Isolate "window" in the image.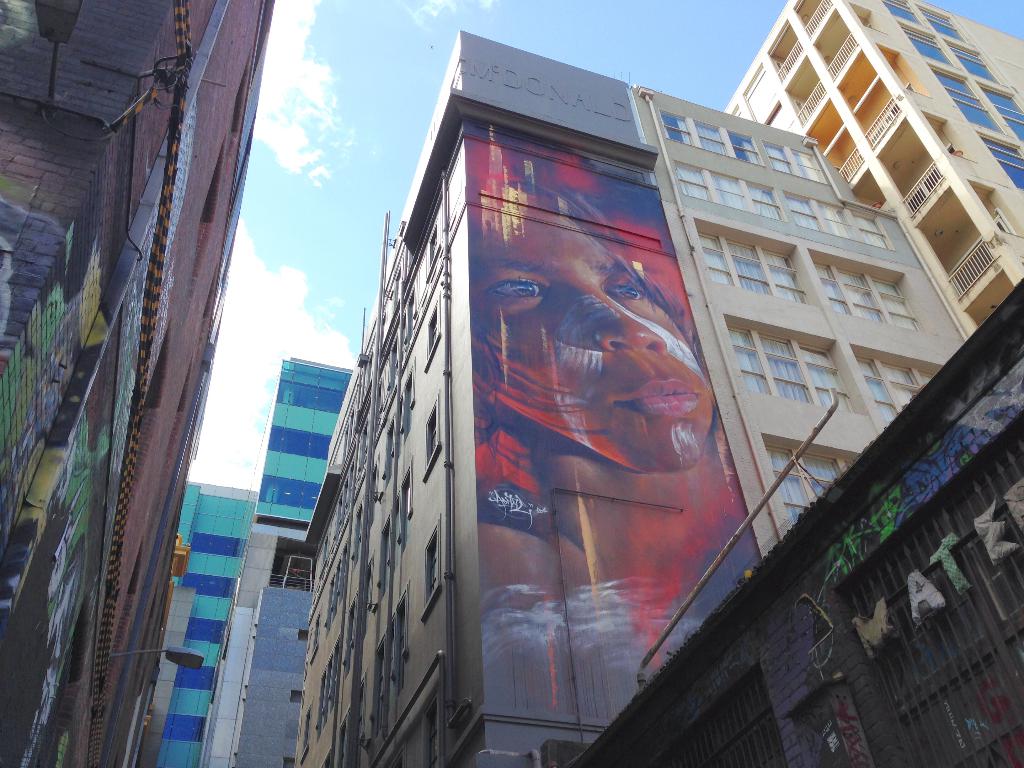
Isolated region: (788, 150, 824, 178).
